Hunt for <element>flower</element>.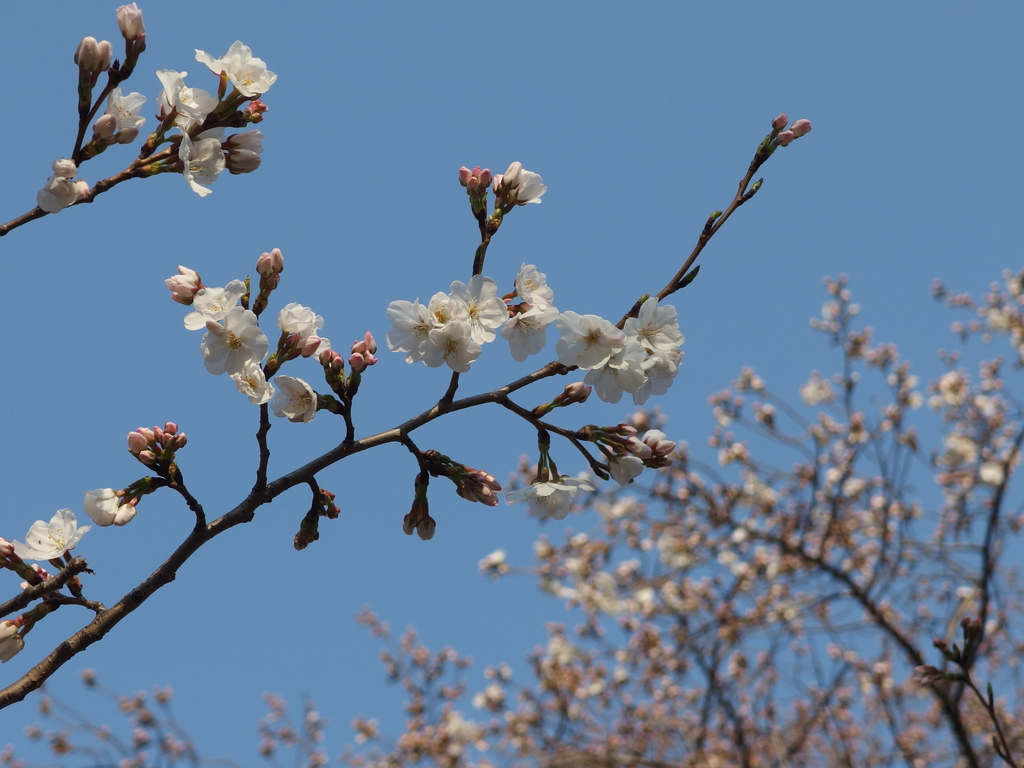
Hunted down at box=[384, 302, 439, 356].
